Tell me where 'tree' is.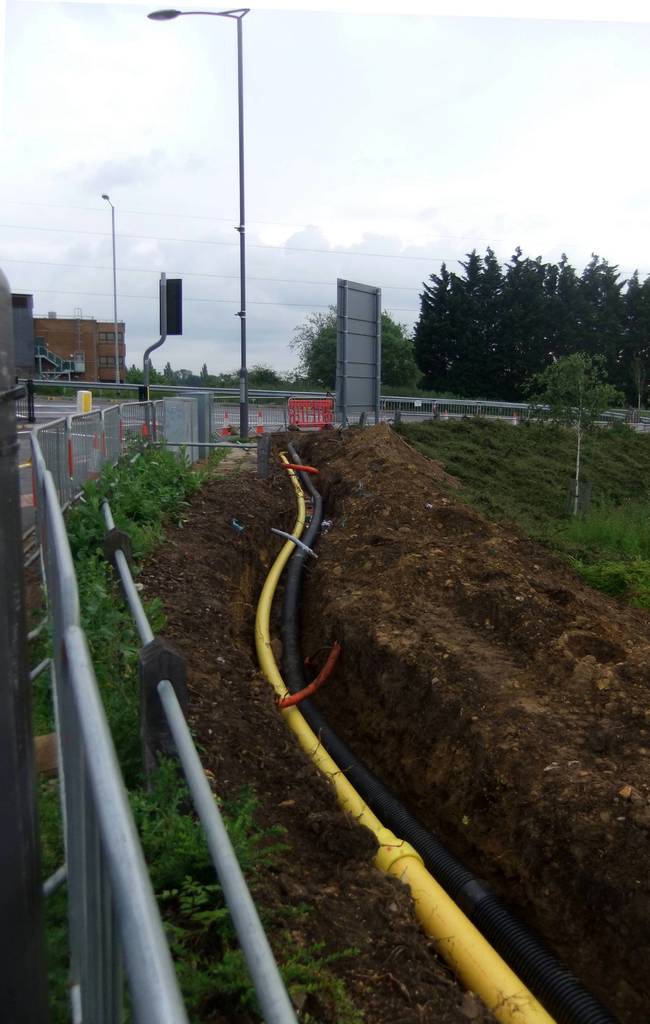
'tree' is at box(290, 300, 409, 387).
